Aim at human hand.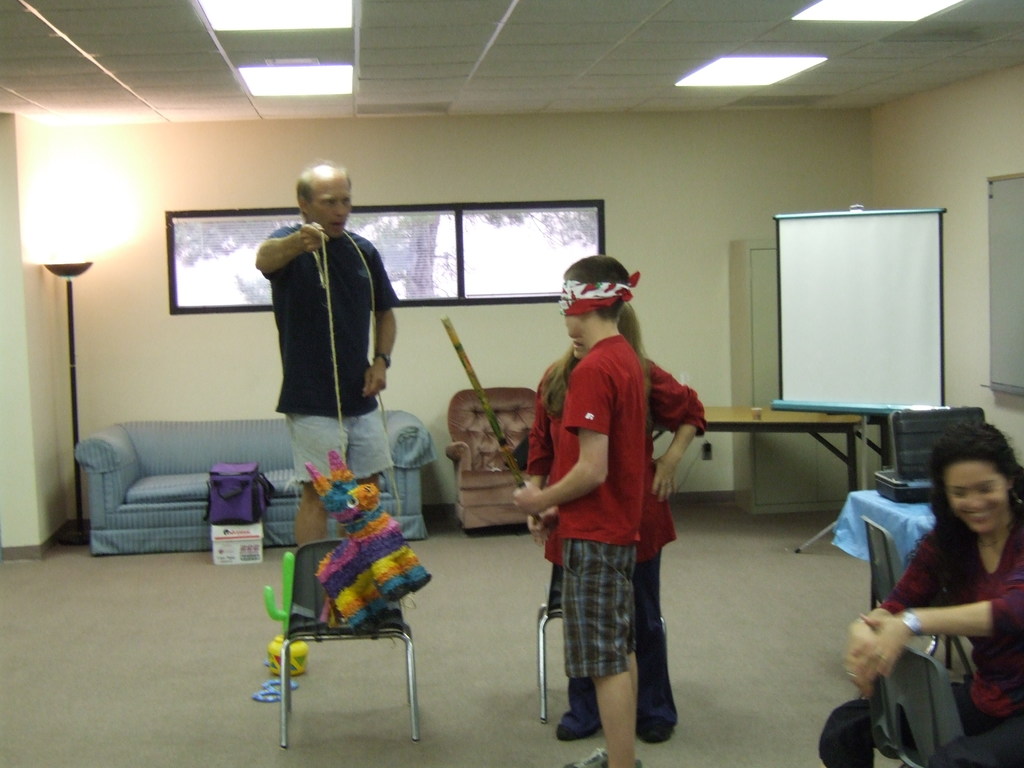
Aimed at x1=847 y1=620 x2=880 y2=698.
